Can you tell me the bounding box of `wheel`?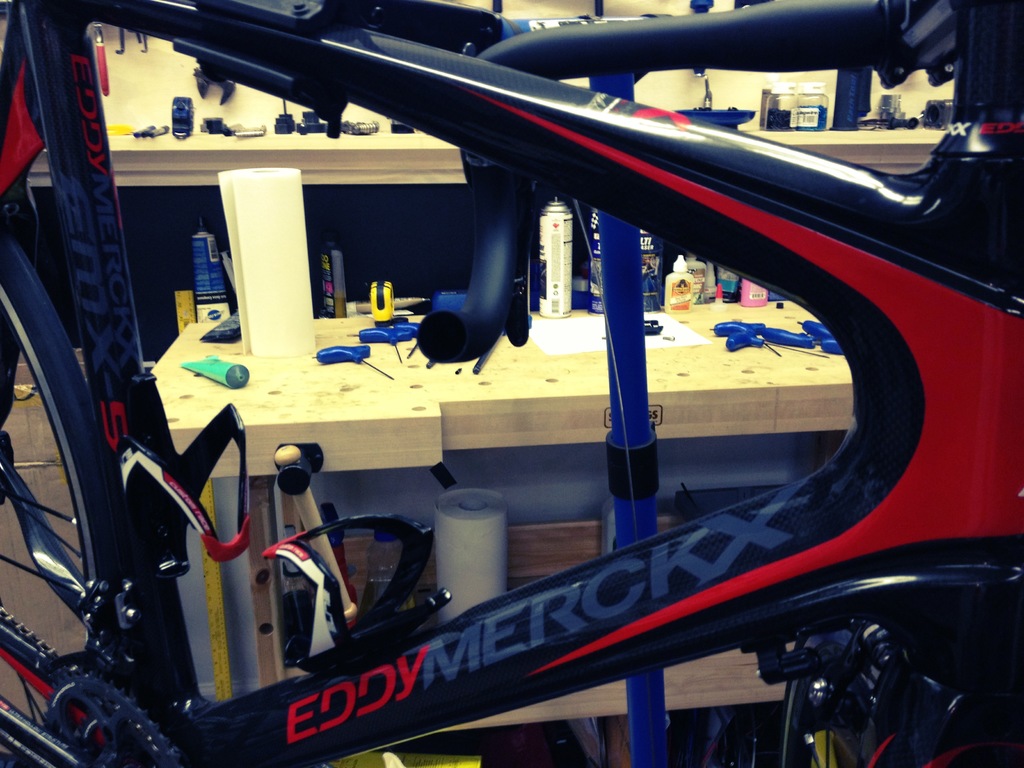
x1=0 y1=218 x2=118 y2=751.
